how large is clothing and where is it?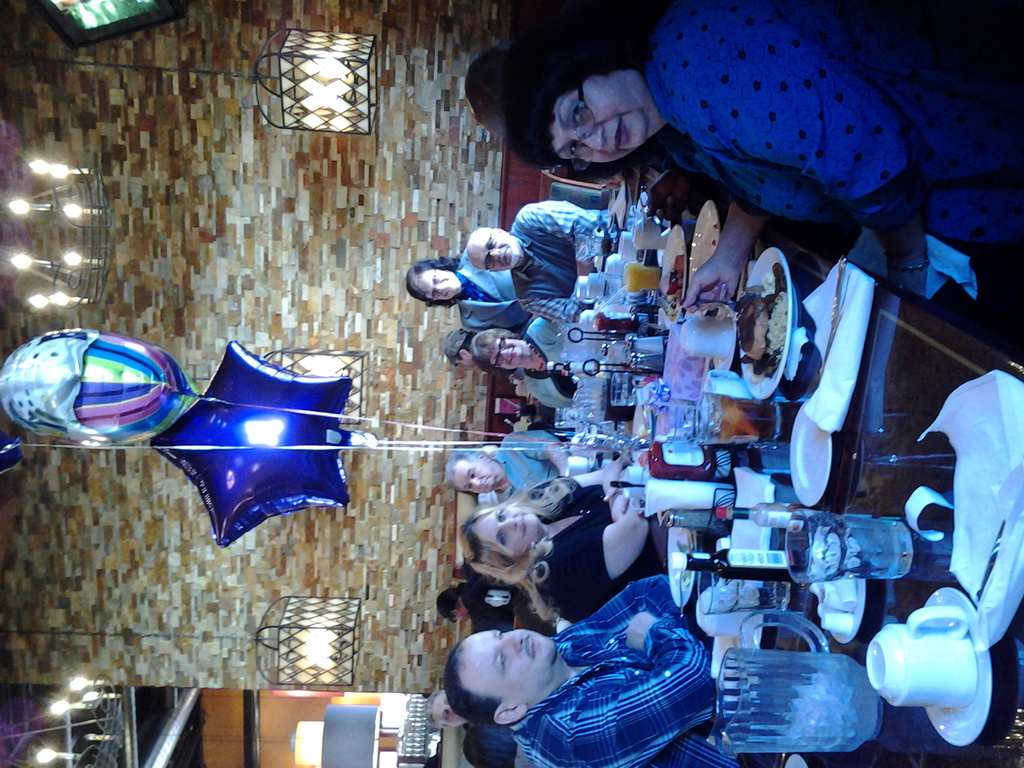
Bounding box: [479,434,561,495].
